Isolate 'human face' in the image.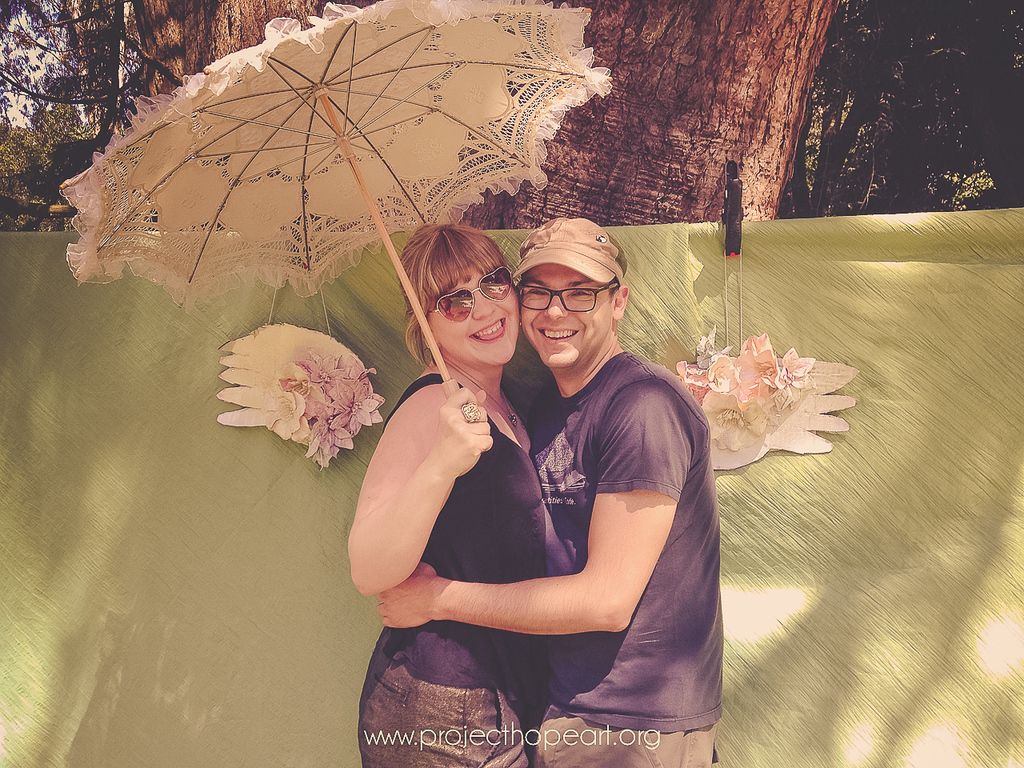
Isolated region: BBox(522, 262, 619, 374).
